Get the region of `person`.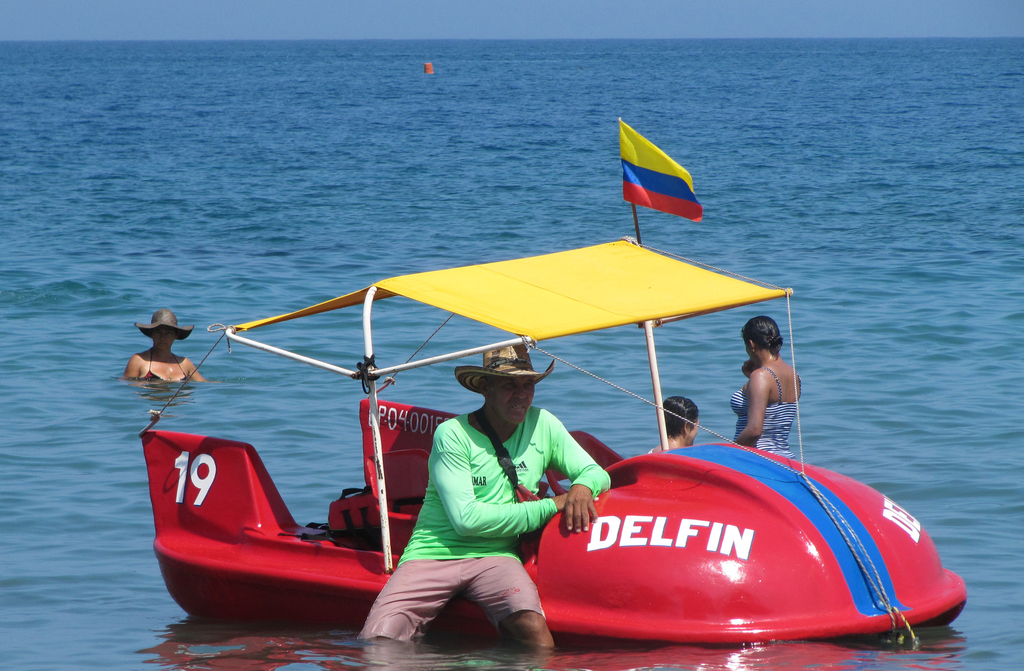
BBox(359, 342, 612, 664).
